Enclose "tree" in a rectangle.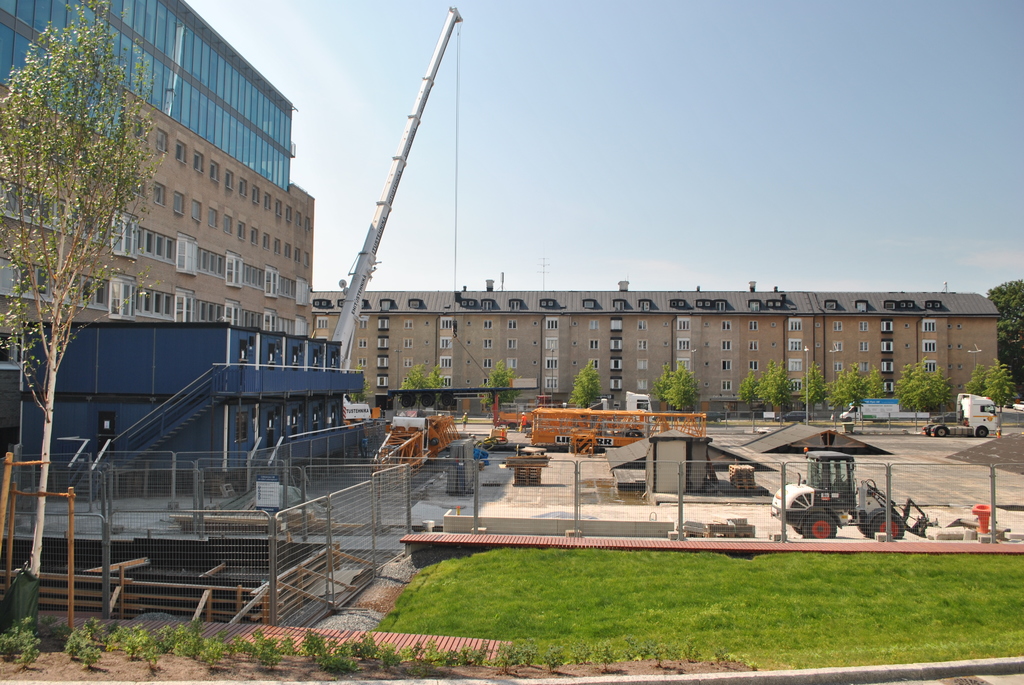
detection(760, 372, 790, 425).
